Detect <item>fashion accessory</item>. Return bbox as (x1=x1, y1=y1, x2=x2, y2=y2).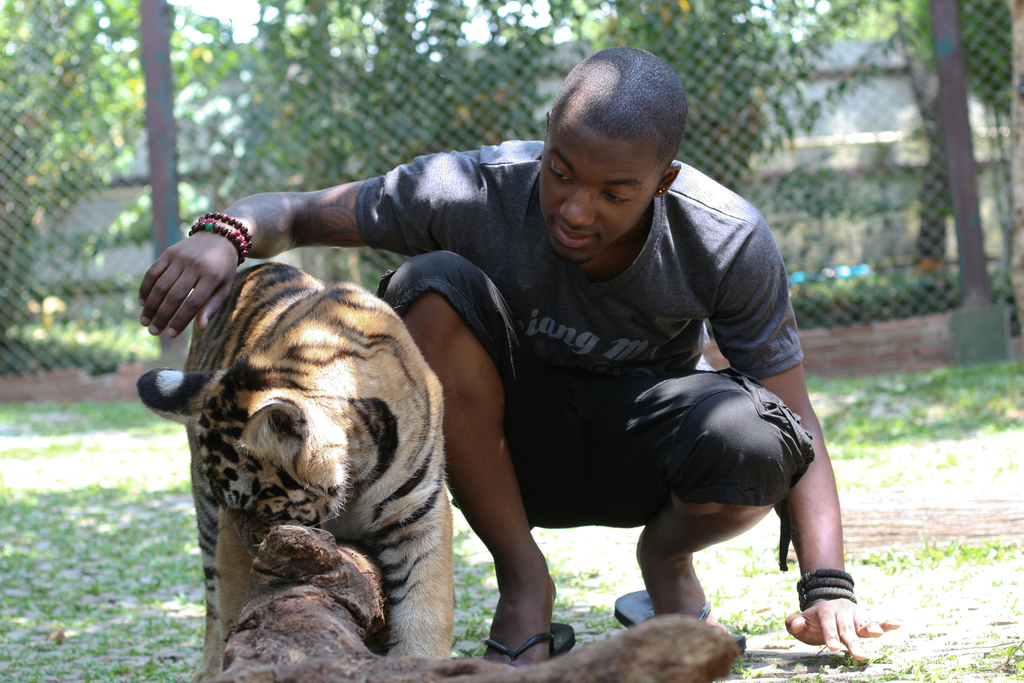
(x1=483, y1=621, x2=575, y2=667).
